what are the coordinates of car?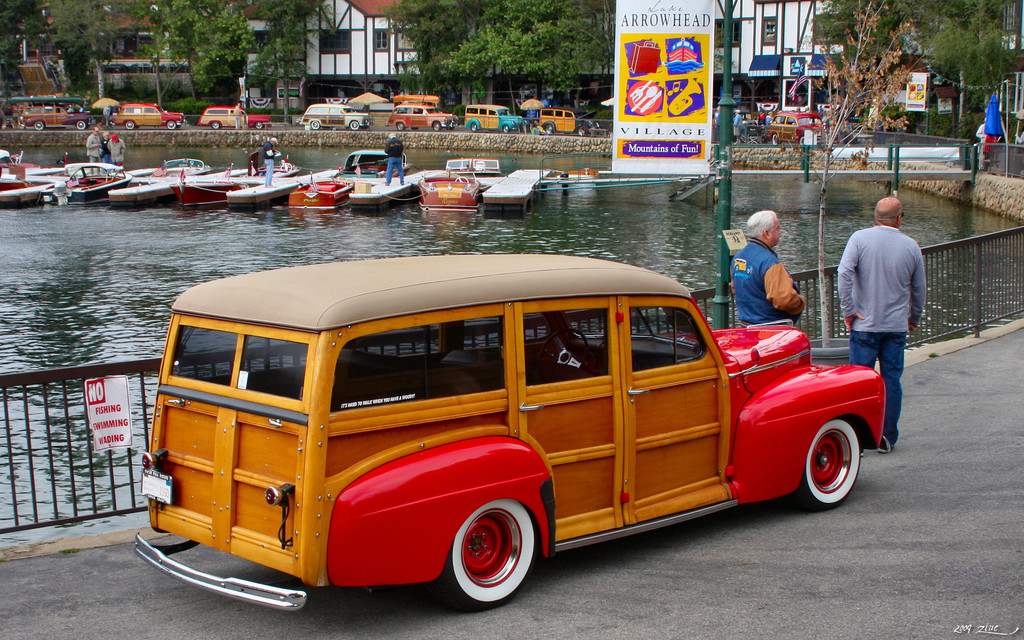
<bbox>193, 108, 264, 136</bbox>.
